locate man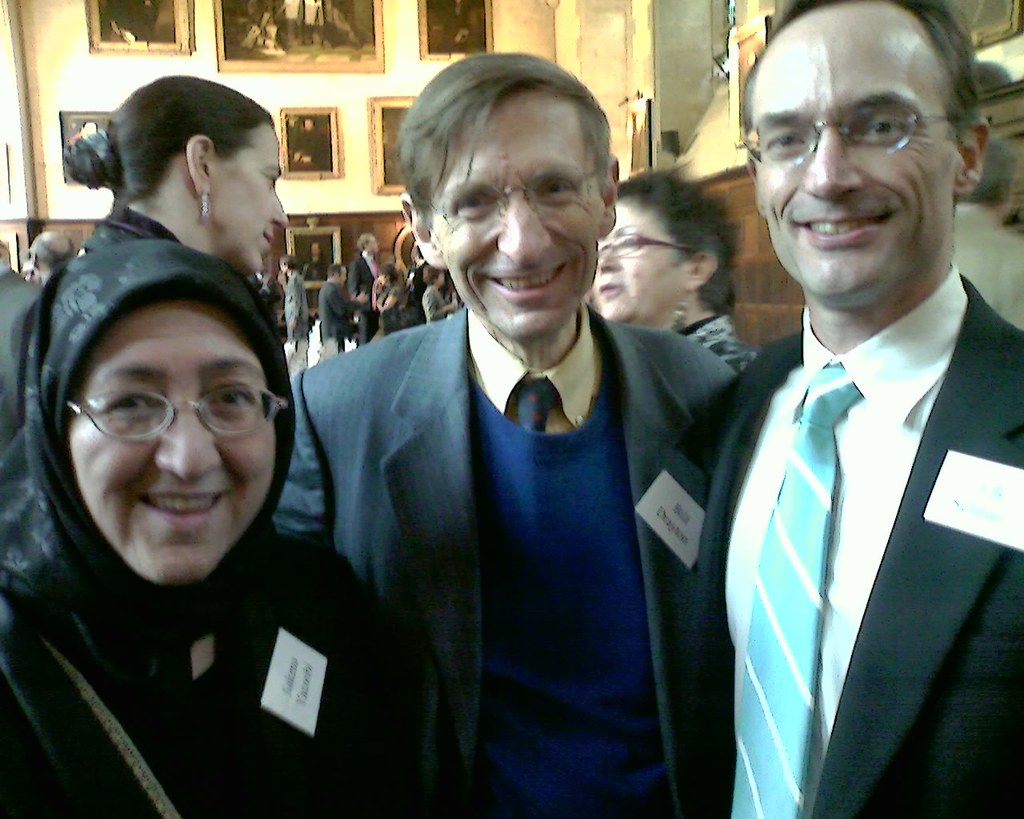
box=[670, 0, 1023, 818]
